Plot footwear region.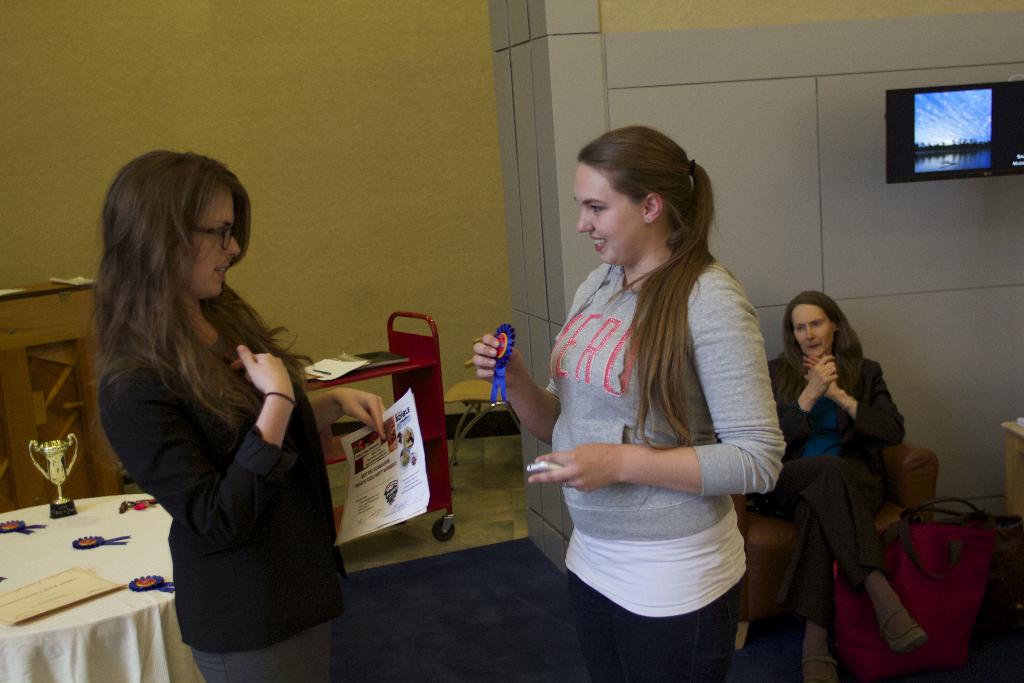
Plotted at 798:654:837:682.
